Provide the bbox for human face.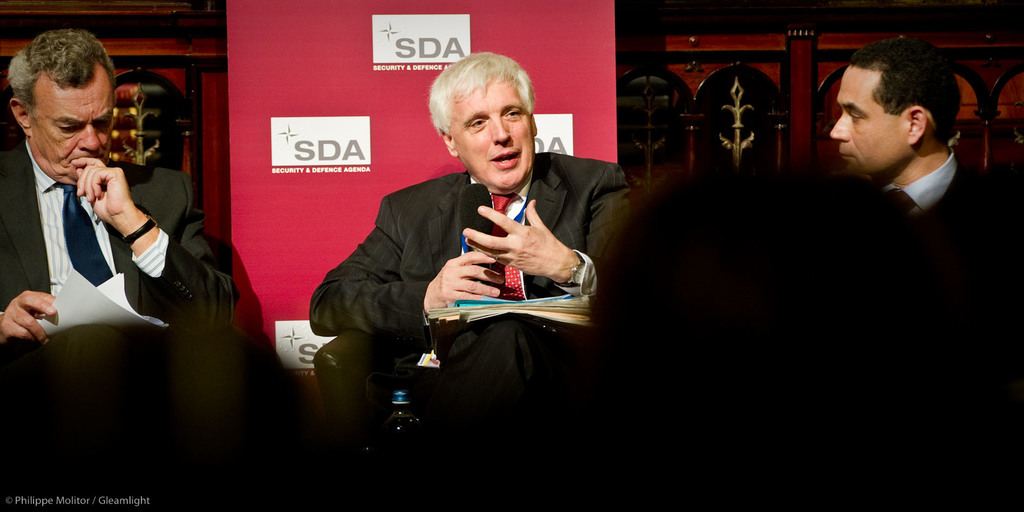
(left=34, top=88, right=113, bottom=180).
